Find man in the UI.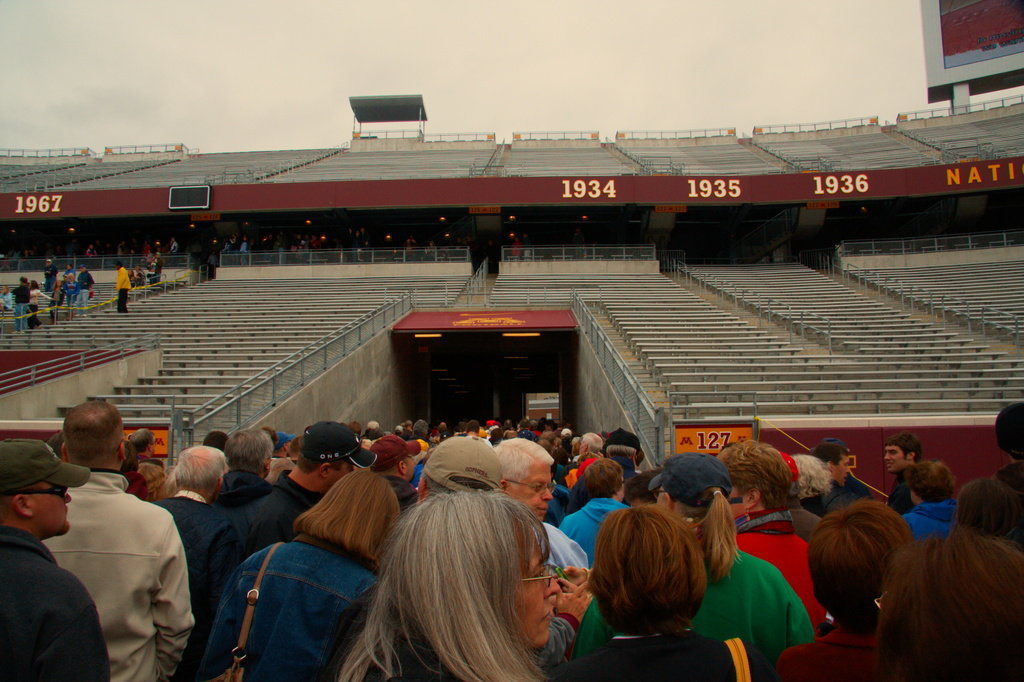
UI element at 993, 402, 1023, 493.
